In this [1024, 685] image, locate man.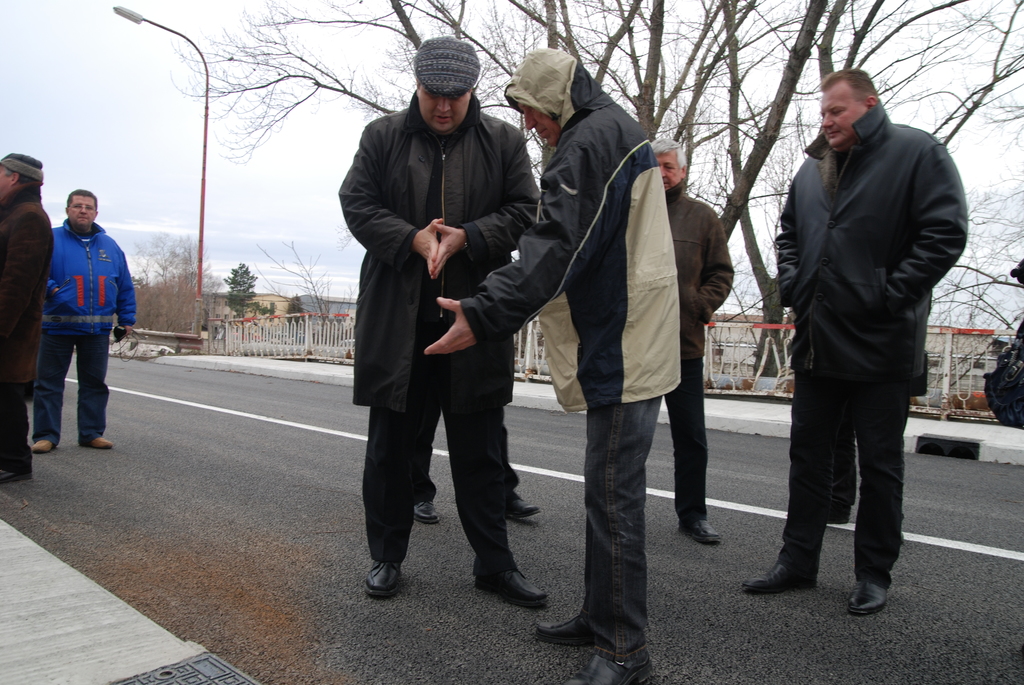
Bounding box: [x1=756, y1=43, x2=966, y2=625].
